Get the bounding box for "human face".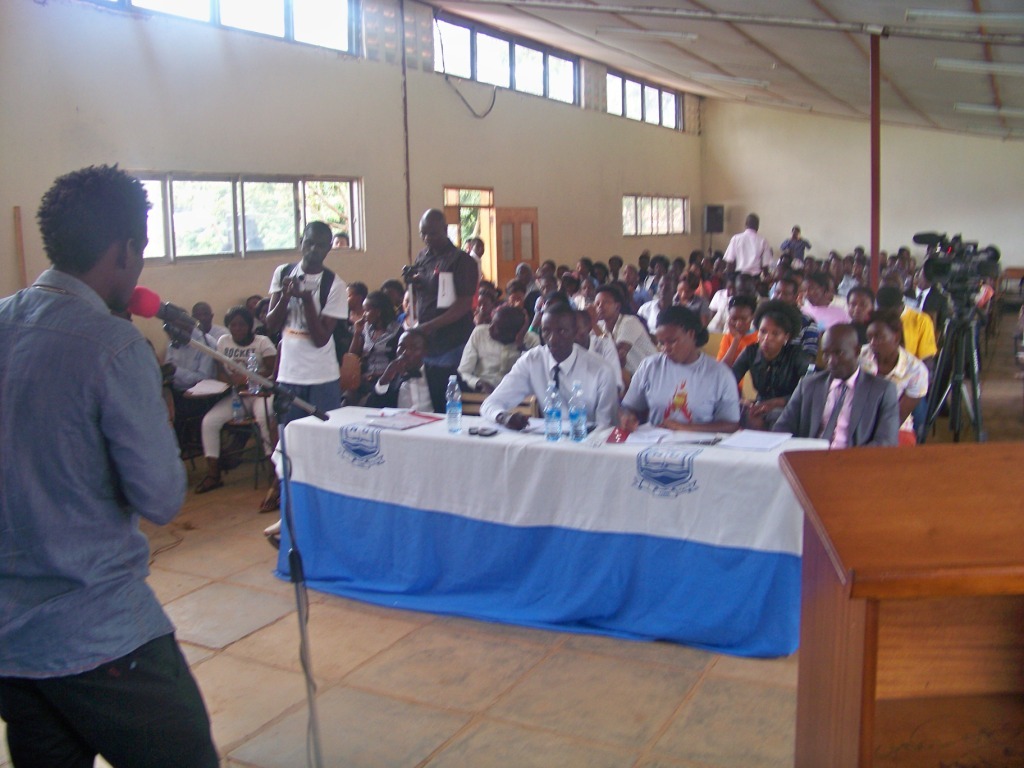
detection(478, 295, 490, 315).
